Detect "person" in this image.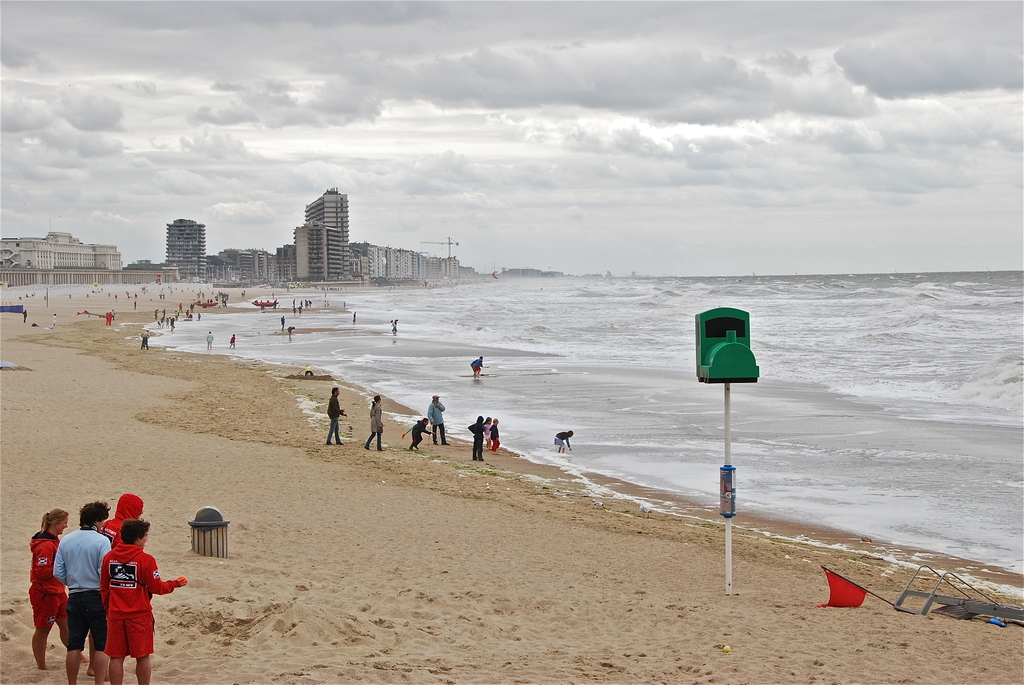
Detection: 289 326 296 336.
